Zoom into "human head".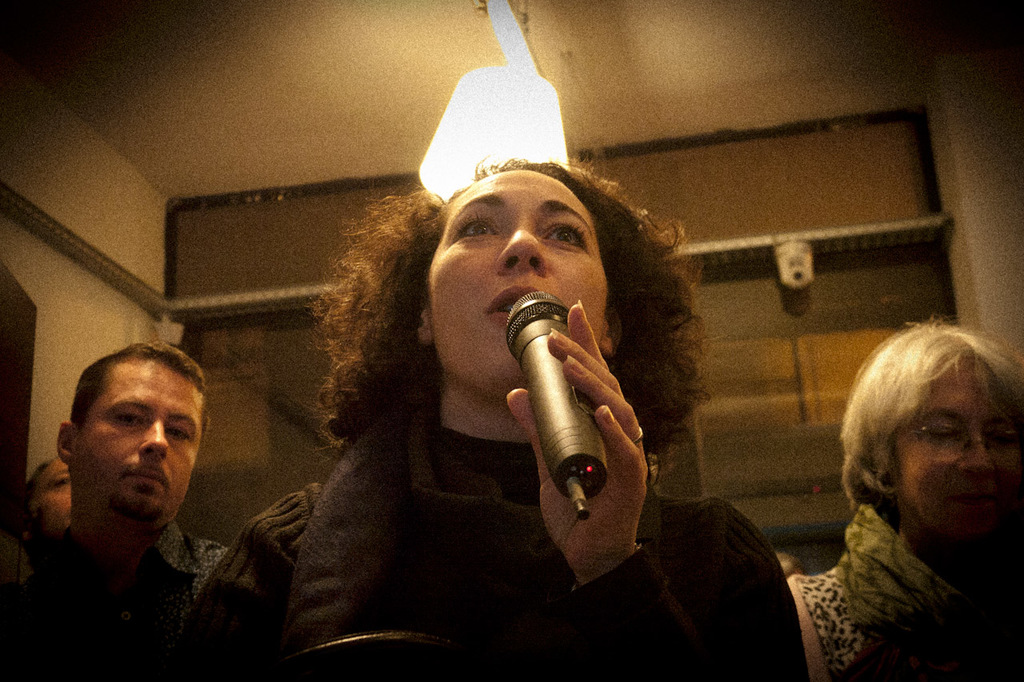
Zoom target: BBox(18, 454, 68, 552).
